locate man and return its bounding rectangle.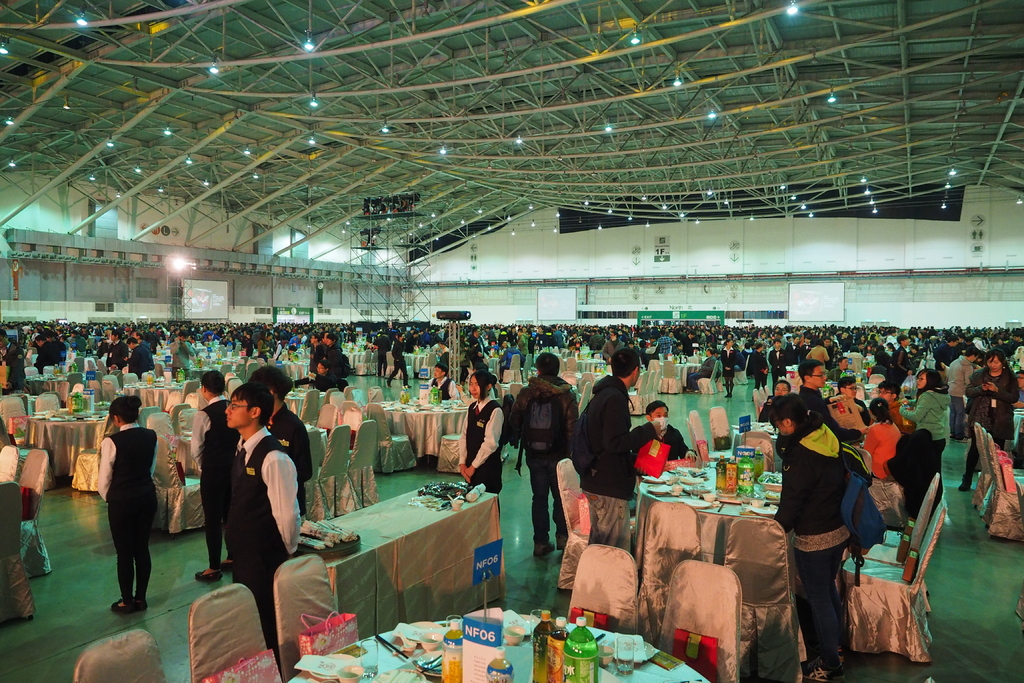
rect(601, 330, 627, 363).
